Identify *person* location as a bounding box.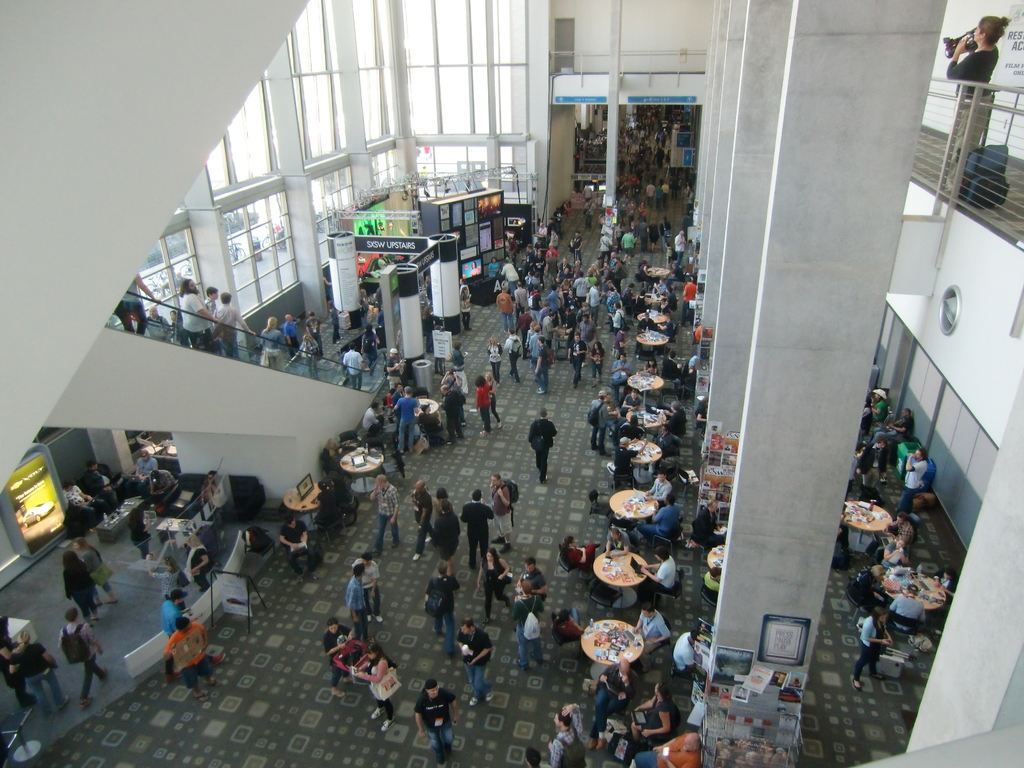
bbox(372, 474, 402, 556).
